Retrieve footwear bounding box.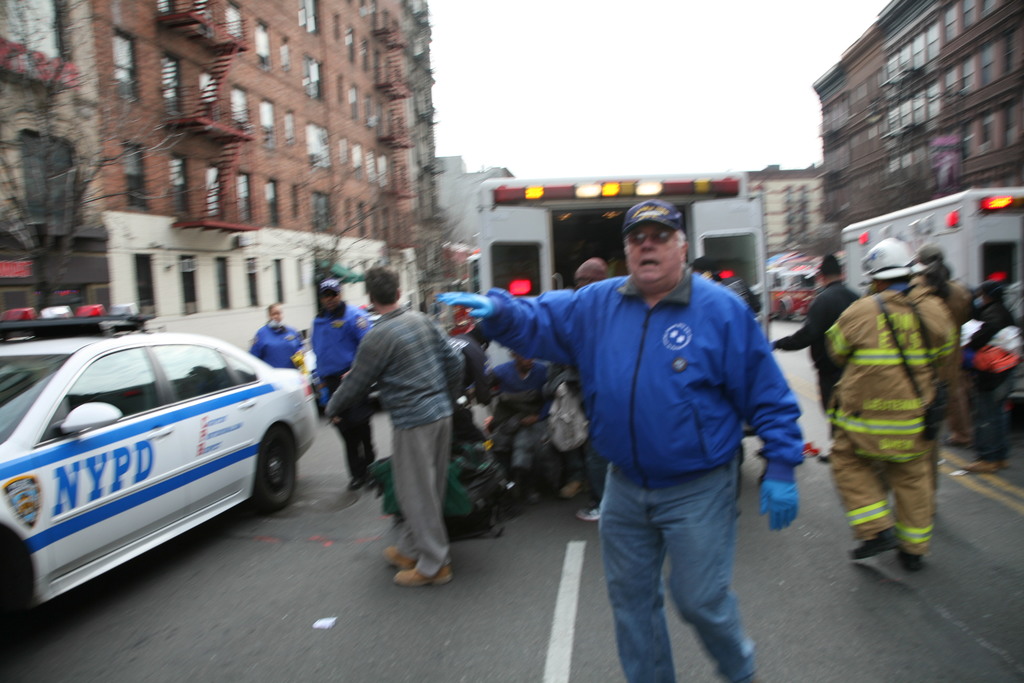
Bounding box: x1=901 y1=537 x2=929 y2=572.
